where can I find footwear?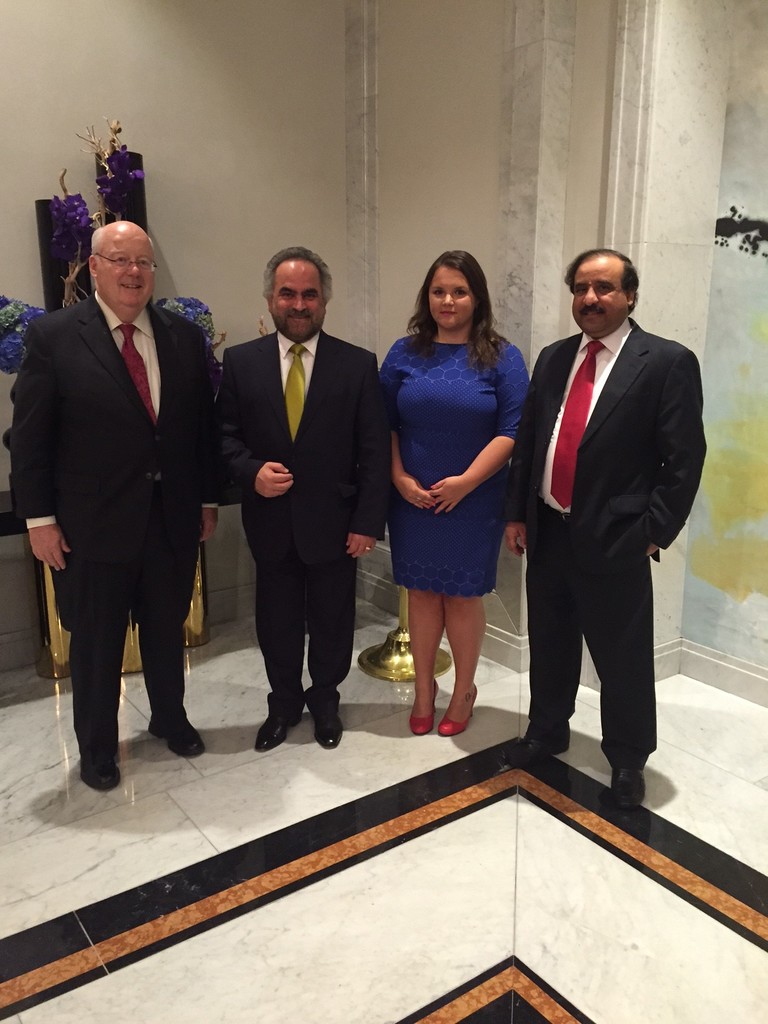
You can find it at box(81, 755, 126, 791).
